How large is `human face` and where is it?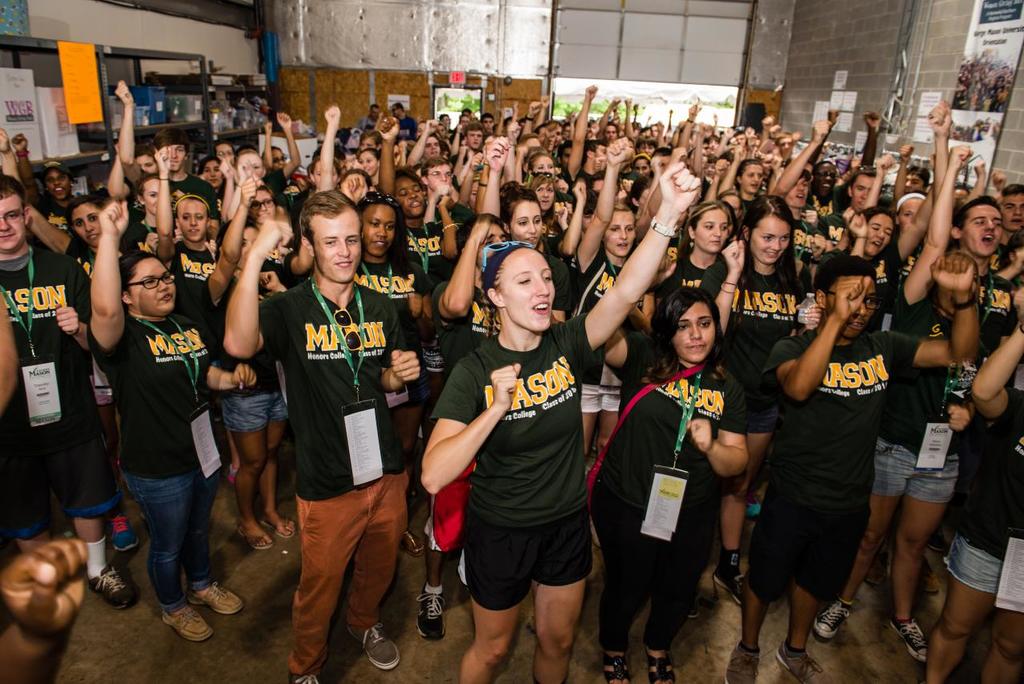
Bounding box: <bbox>316, 211, 358, 287</bbox>.
